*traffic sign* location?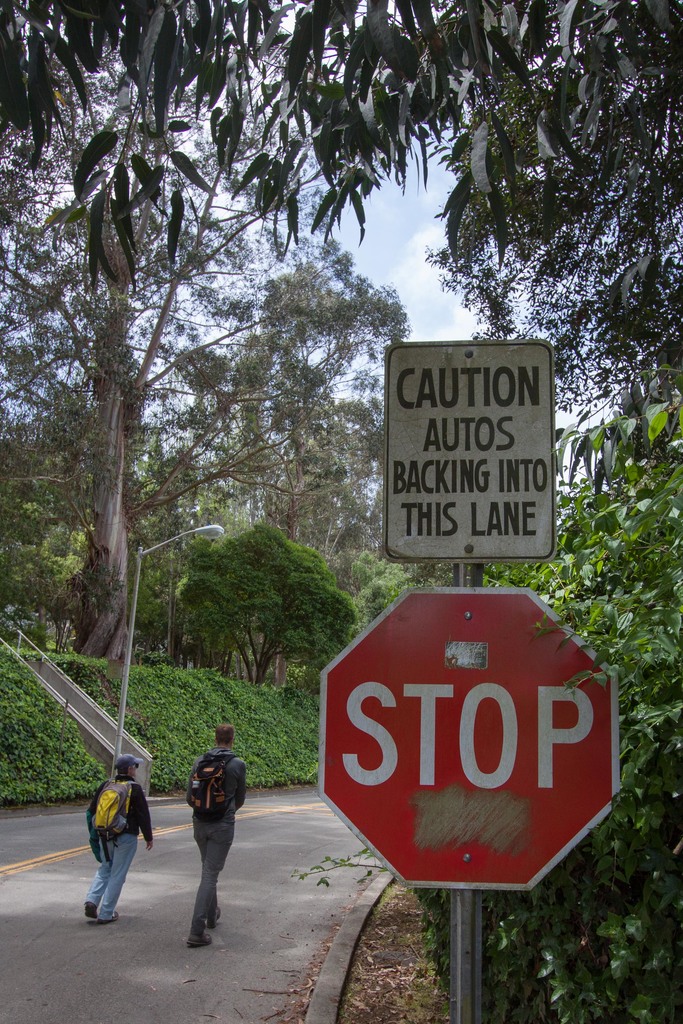
[x1=377, y1=337, x2=559, y2=566]
